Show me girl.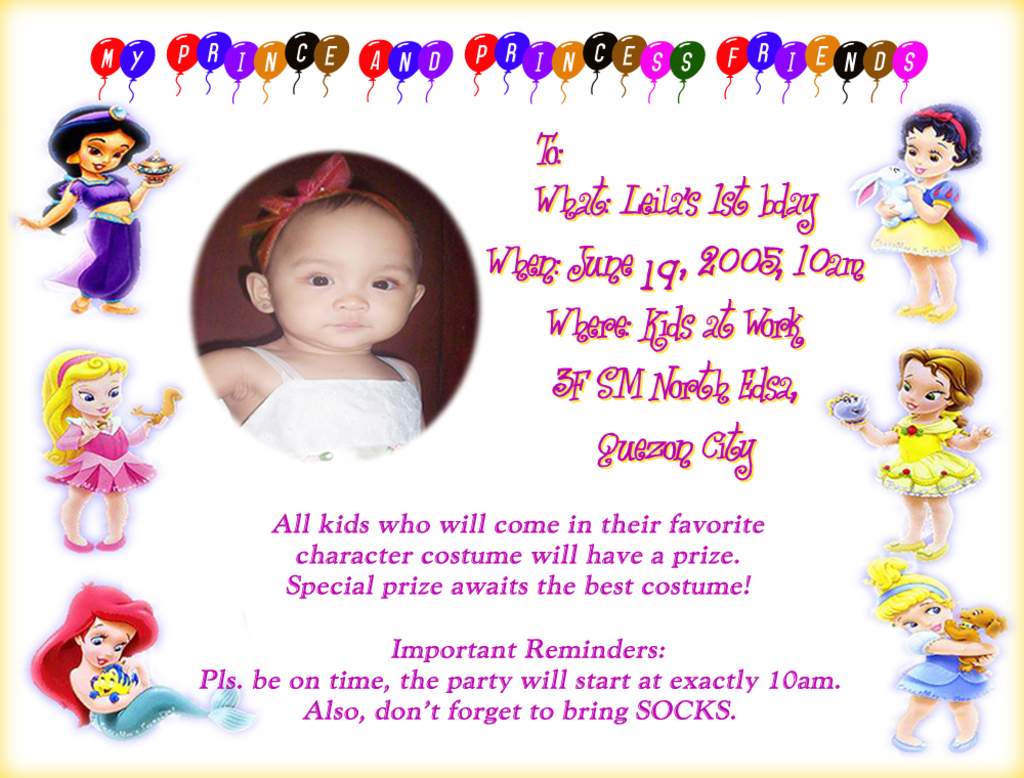
girl is here: (x1=197, y1=156, x2=423, y2=464).
